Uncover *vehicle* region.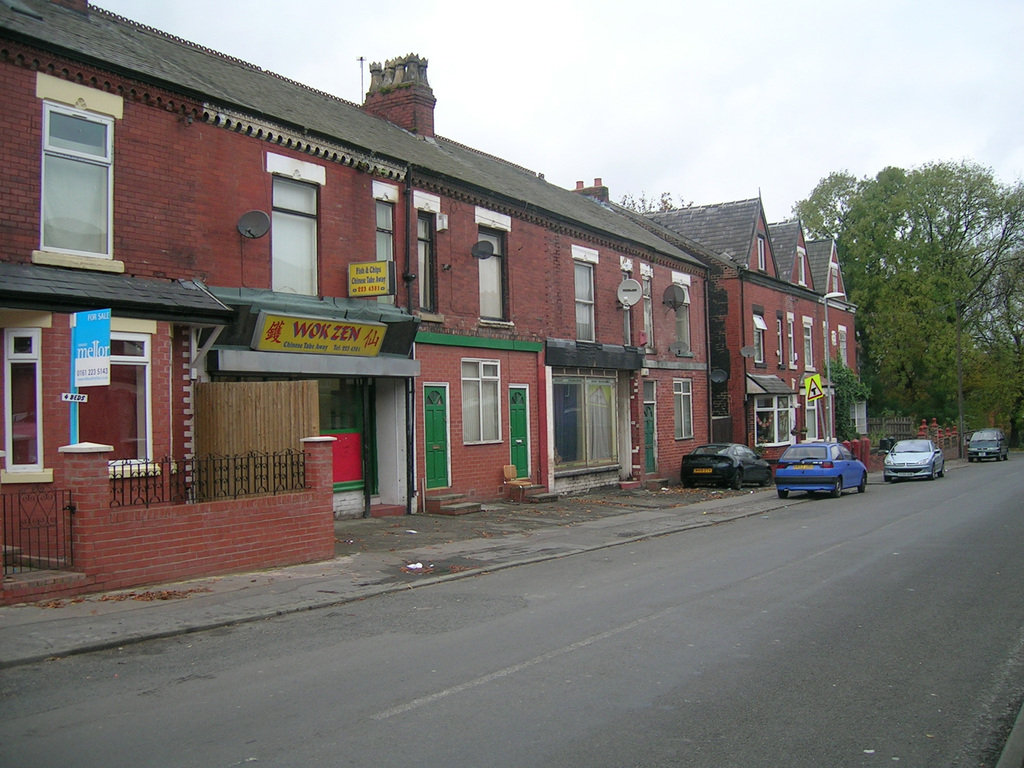
Uncovered: x1=966 y1=424 x2=1011 y2=460.
